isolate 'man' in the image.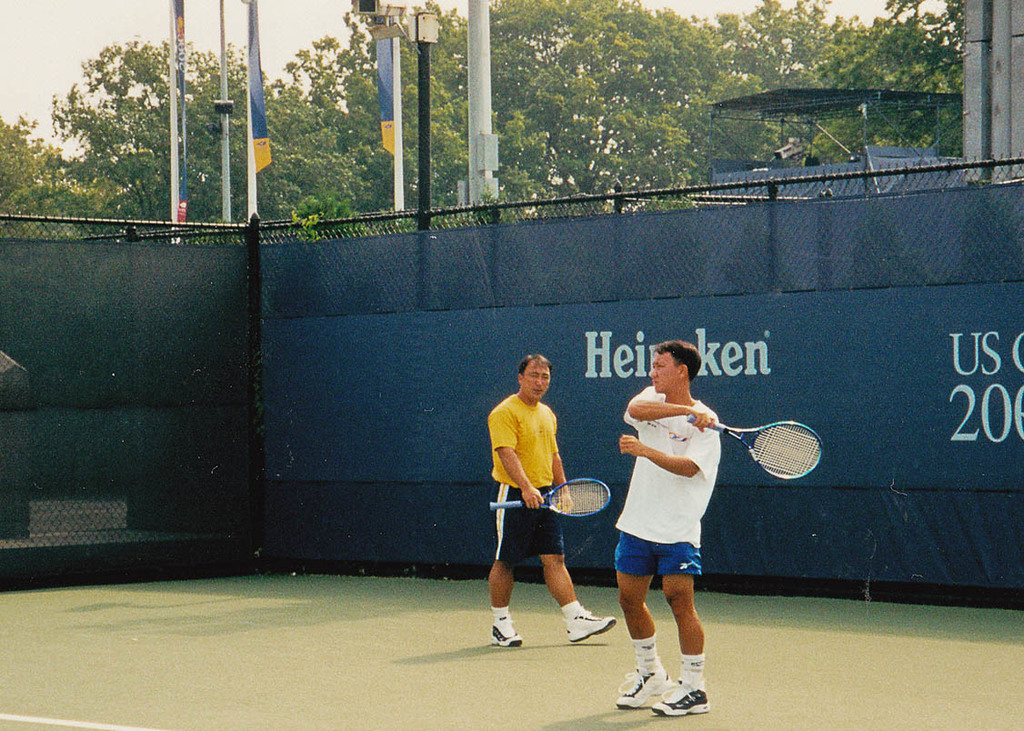
Isolated region: 482 362 607 646.
